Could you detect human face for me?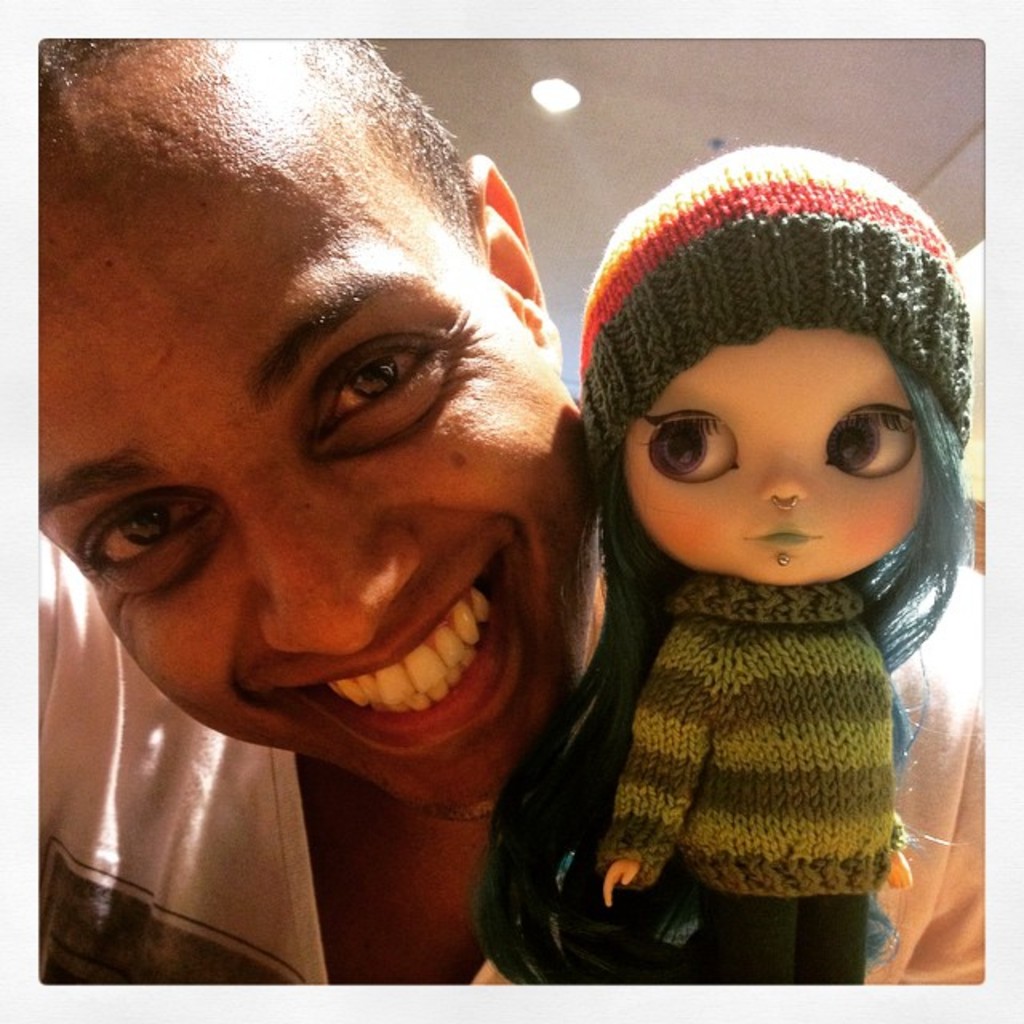
Detection result: BBox(621, 331, 930, 586).
